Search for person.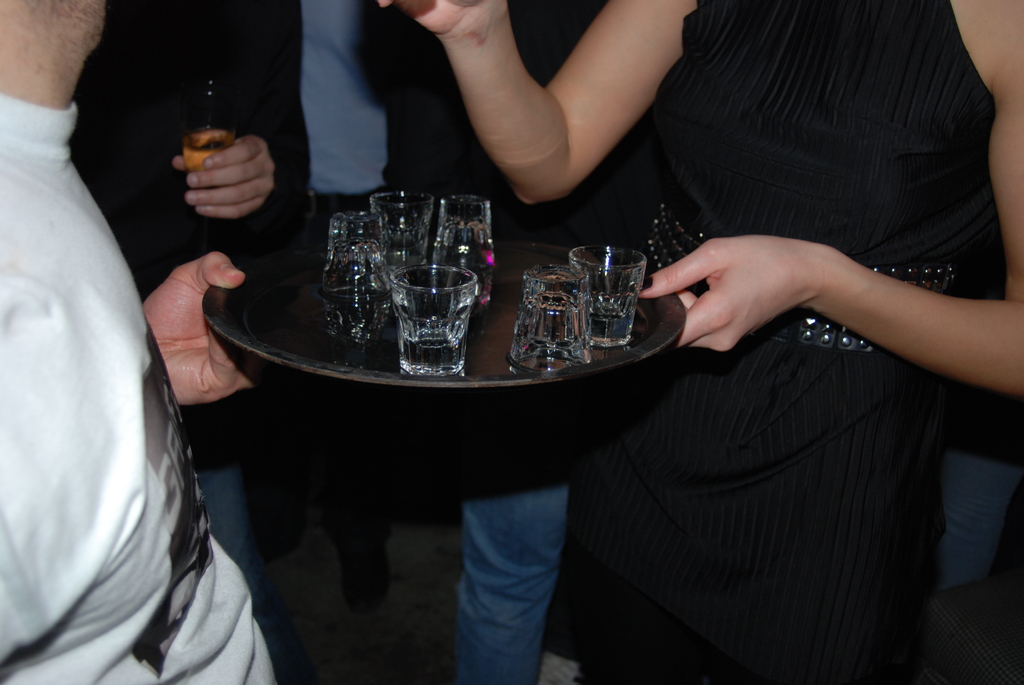
Found at [x1=77, y1=0, x2=508, y2=684].
